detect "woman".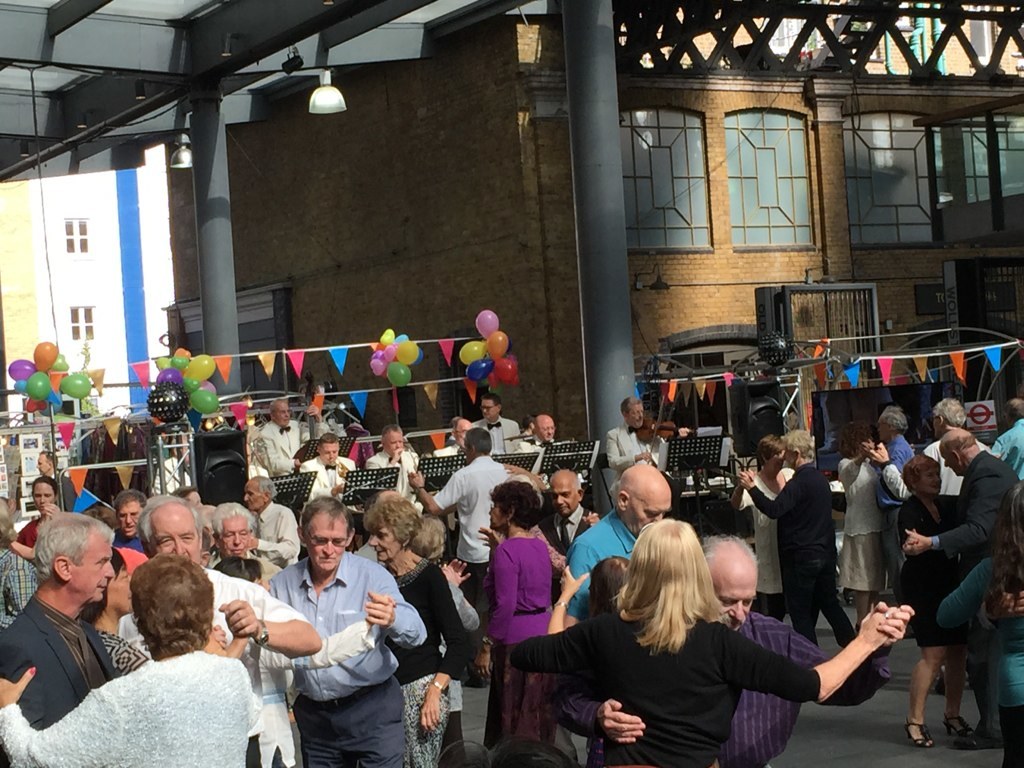
Detected at box=[936, 480, 1023, 766].
